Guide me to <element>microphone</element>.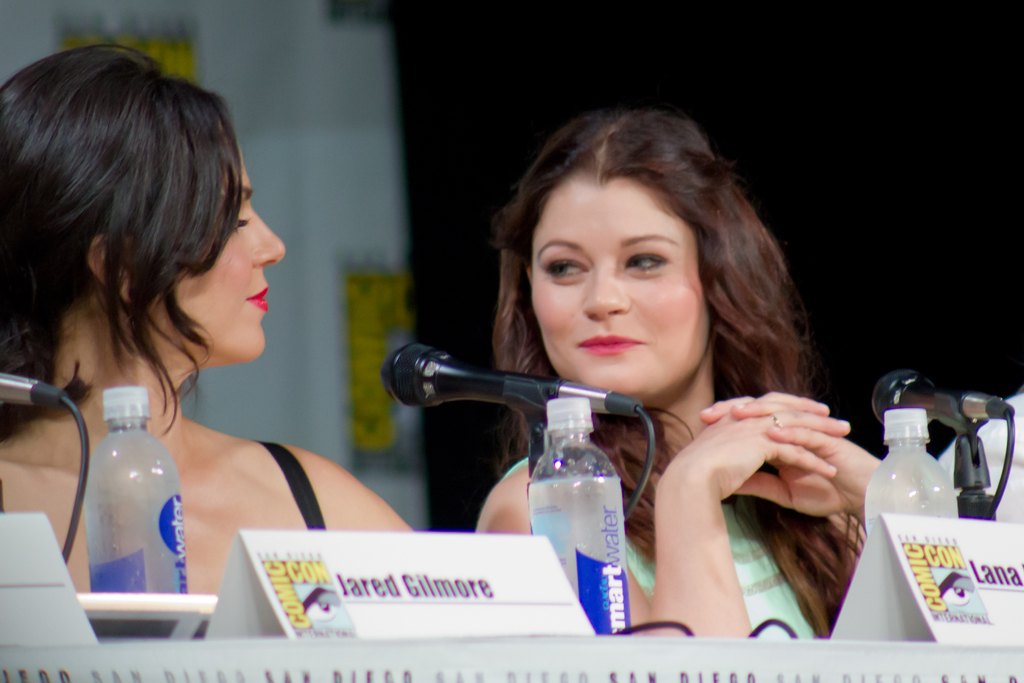
Guidance: 862, 369, 1016, 428.
